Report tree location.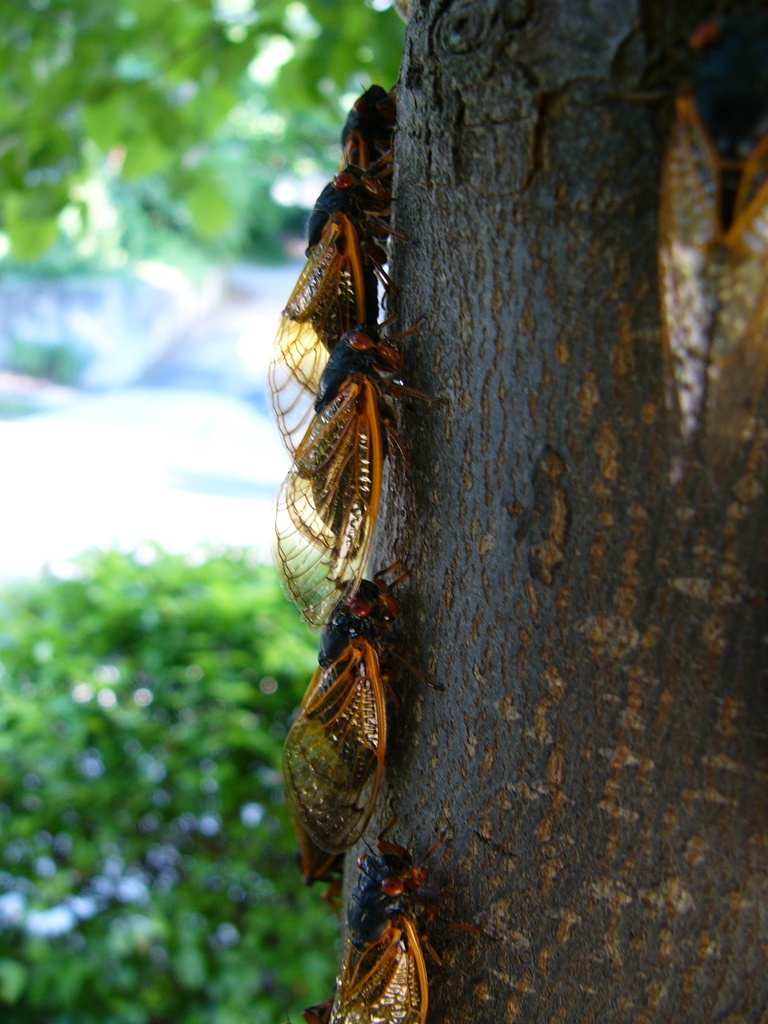
Report: [335,0,767,1023].
